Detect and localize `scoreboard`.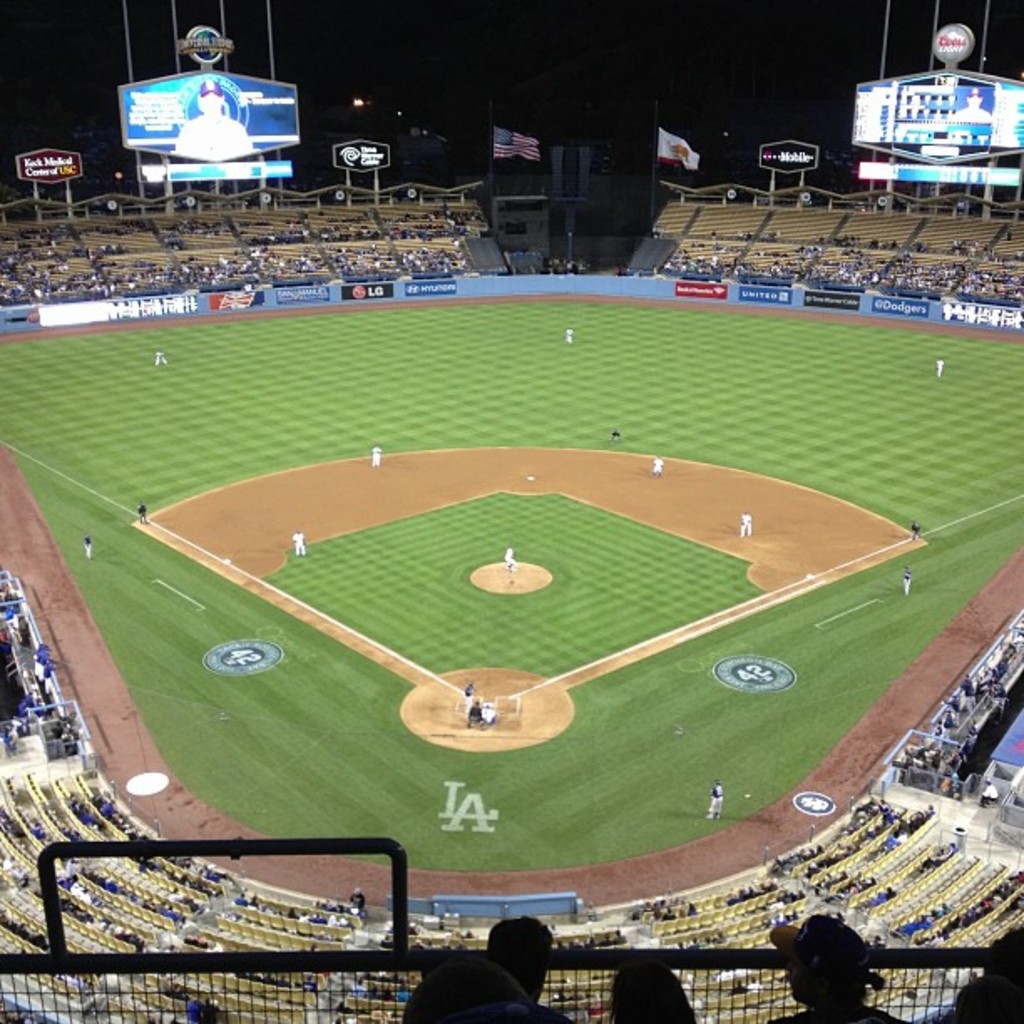
Localized at (left=857, top=162, right=1021, bottom=187).
